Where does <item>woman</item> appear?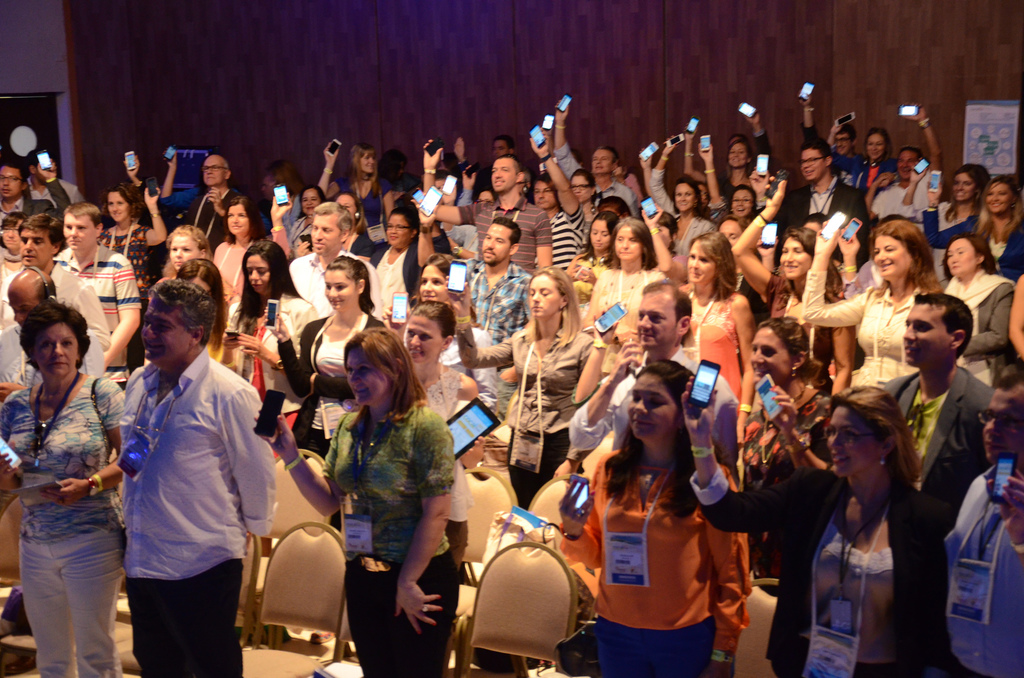
Appears at x1=449, y1=269, x2=620, y2=515.
